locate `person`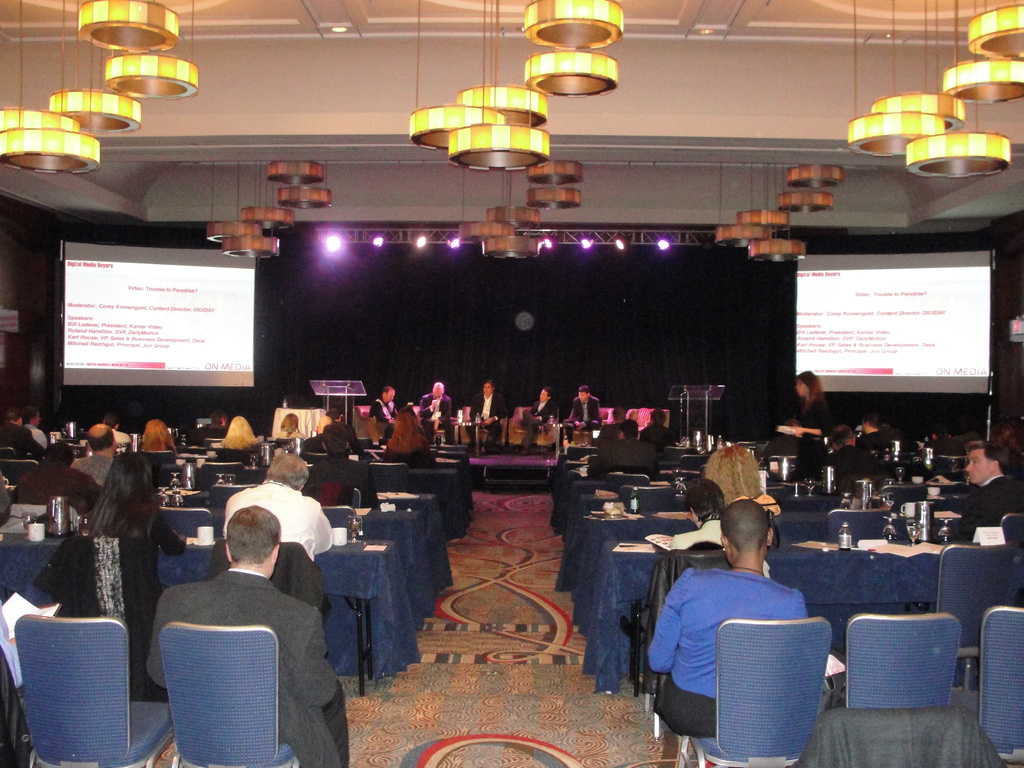
(856, 415, 897, 464)
